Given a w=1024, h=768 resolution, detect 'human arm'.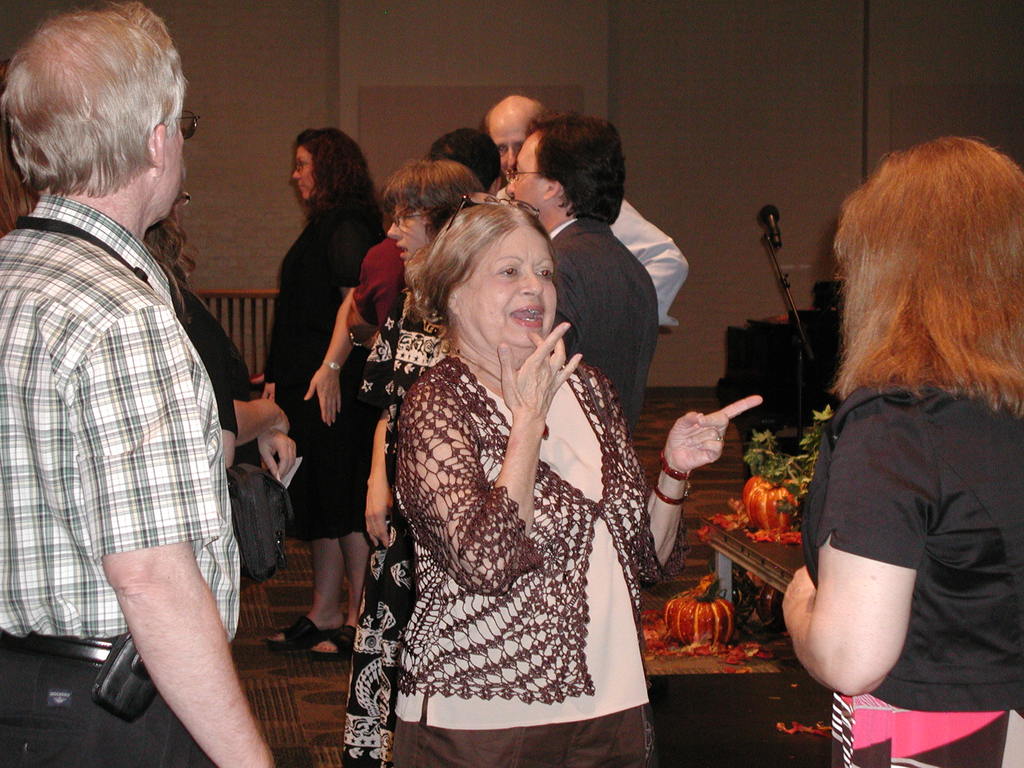
783:460:941:704.
